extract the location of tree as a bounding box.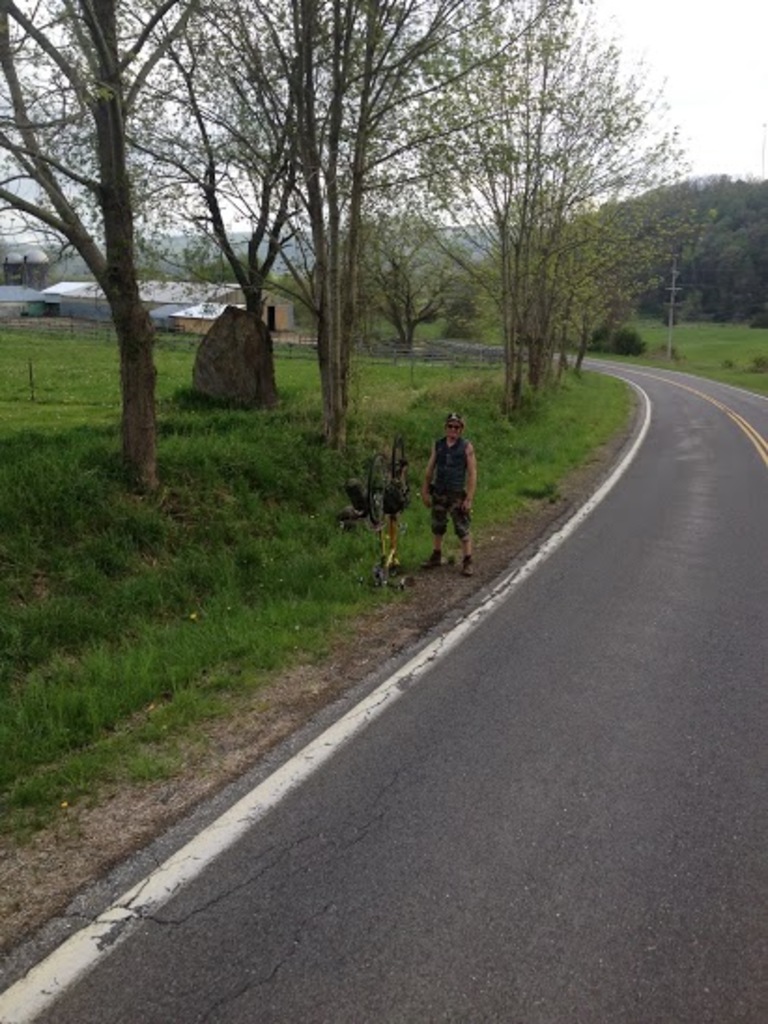
detection(308, 207, 417, 349).
